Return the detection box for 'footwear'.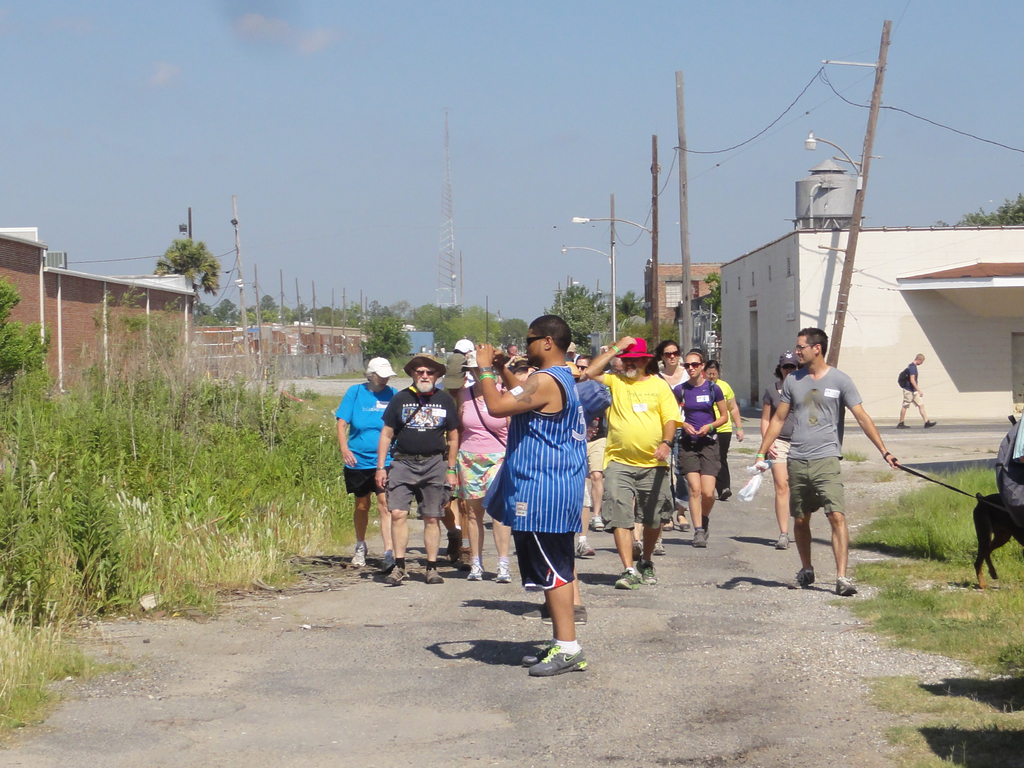
locate(586, 514, 605, 535).
